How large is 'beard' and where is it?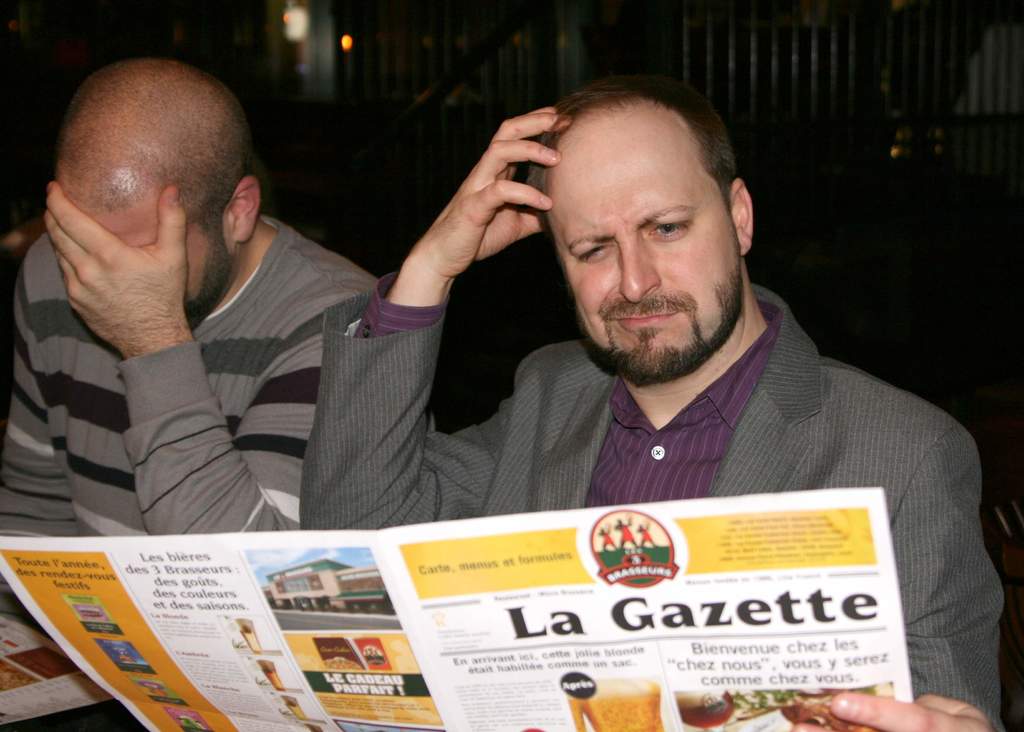
Bounding box: bbox=(179, 237, 234, 334).
